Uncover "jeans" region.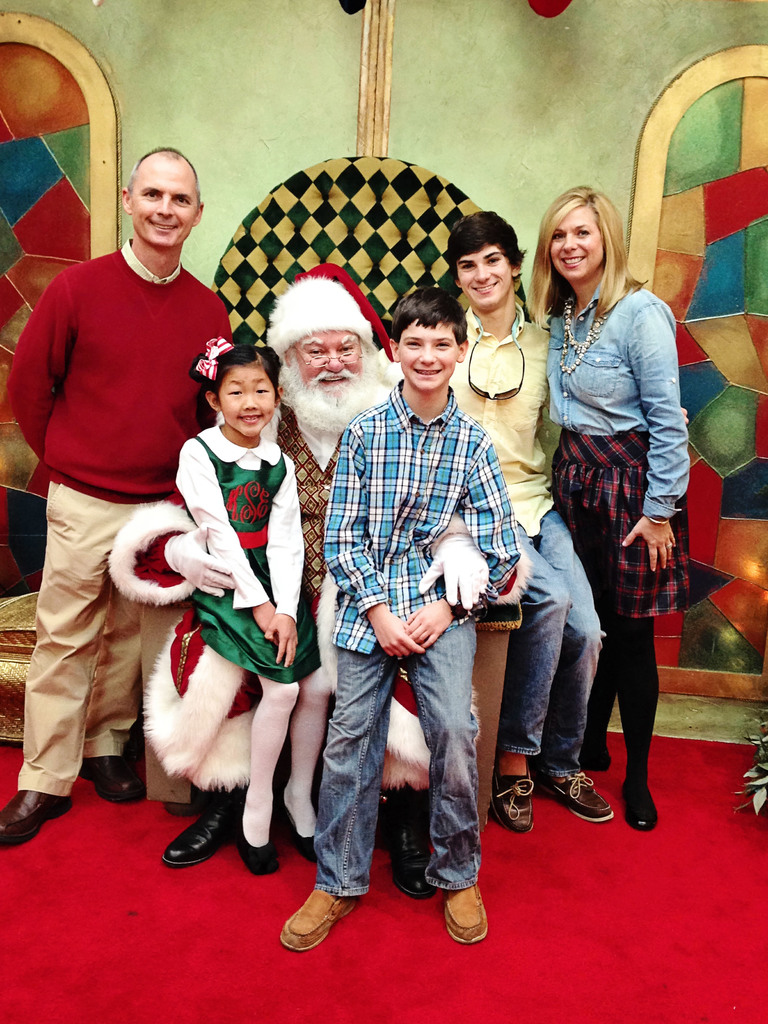
Uncovered: <box>314,624,483,895</box>.
